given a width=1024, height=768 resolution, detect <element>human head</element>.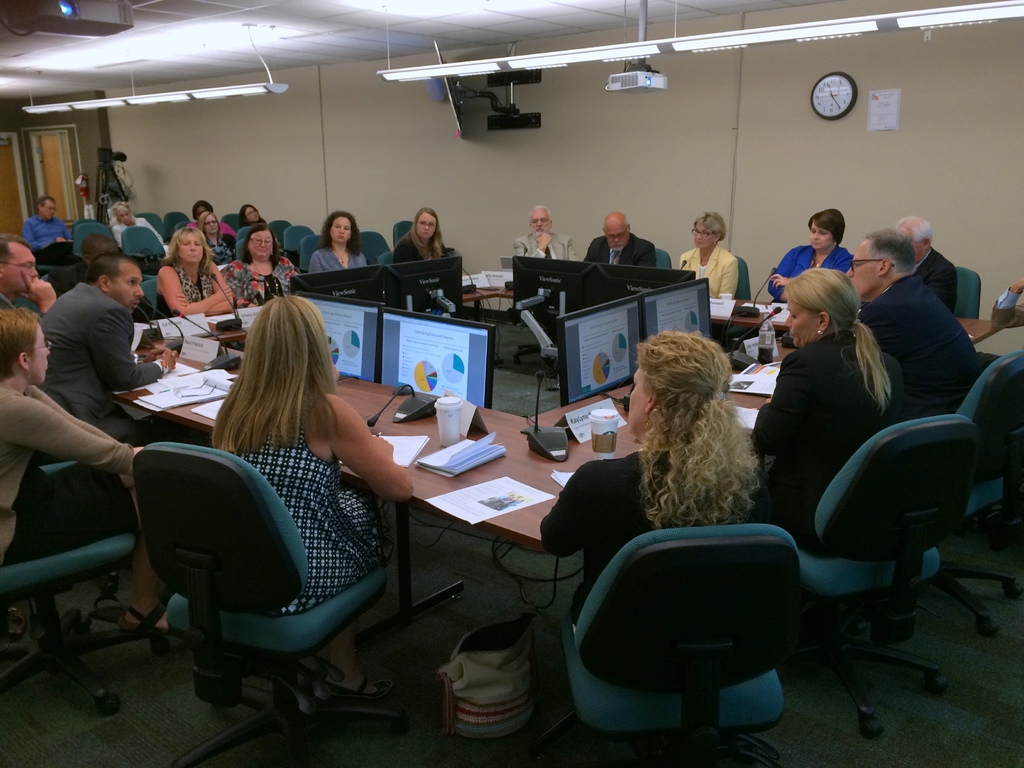
BBox(167, 228, 208, 264).
